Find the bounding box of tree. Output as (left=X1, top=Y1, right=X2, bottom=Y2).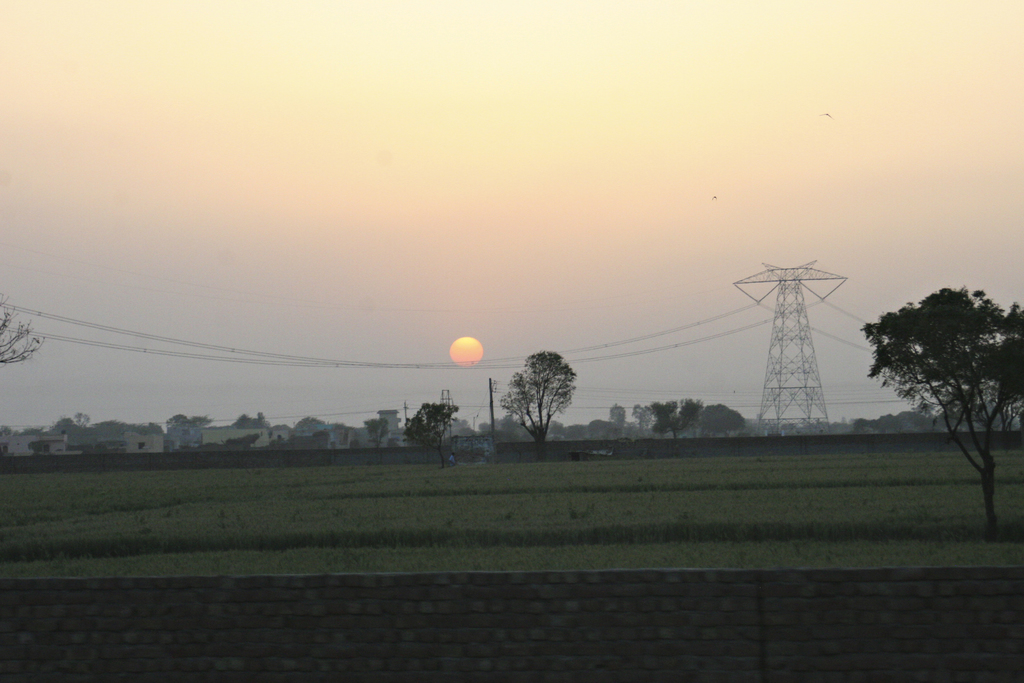
(left=865, top=281, right=1023, bottom=537).
